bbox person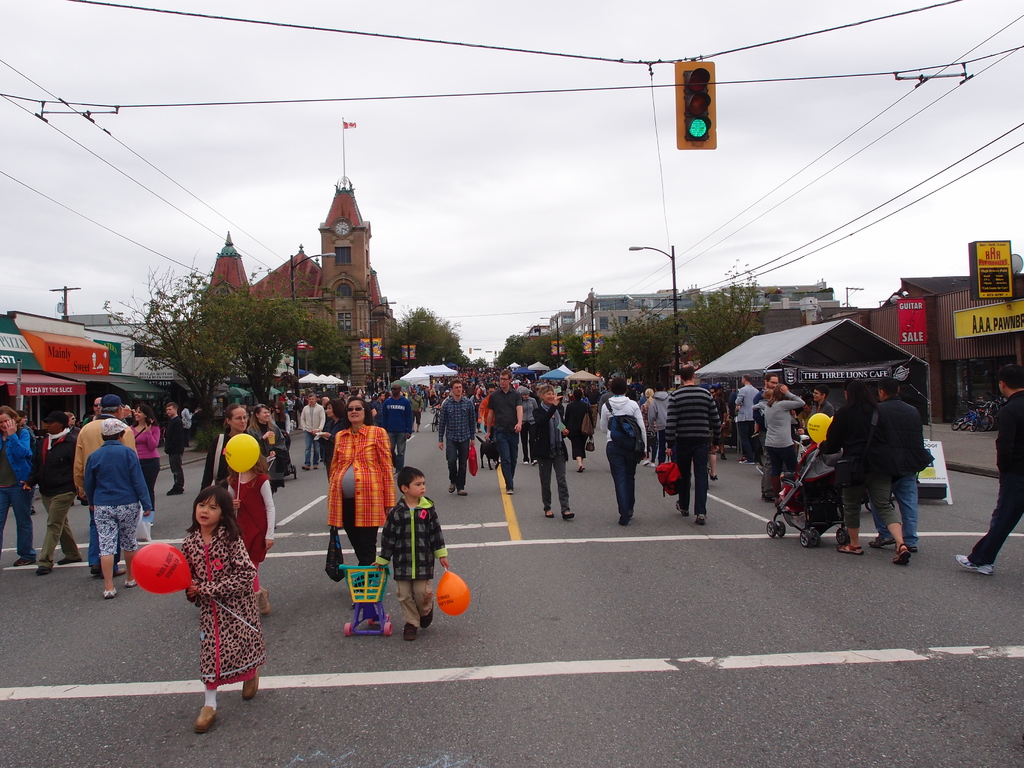
left=215, top=442, right=281, bottom=626
